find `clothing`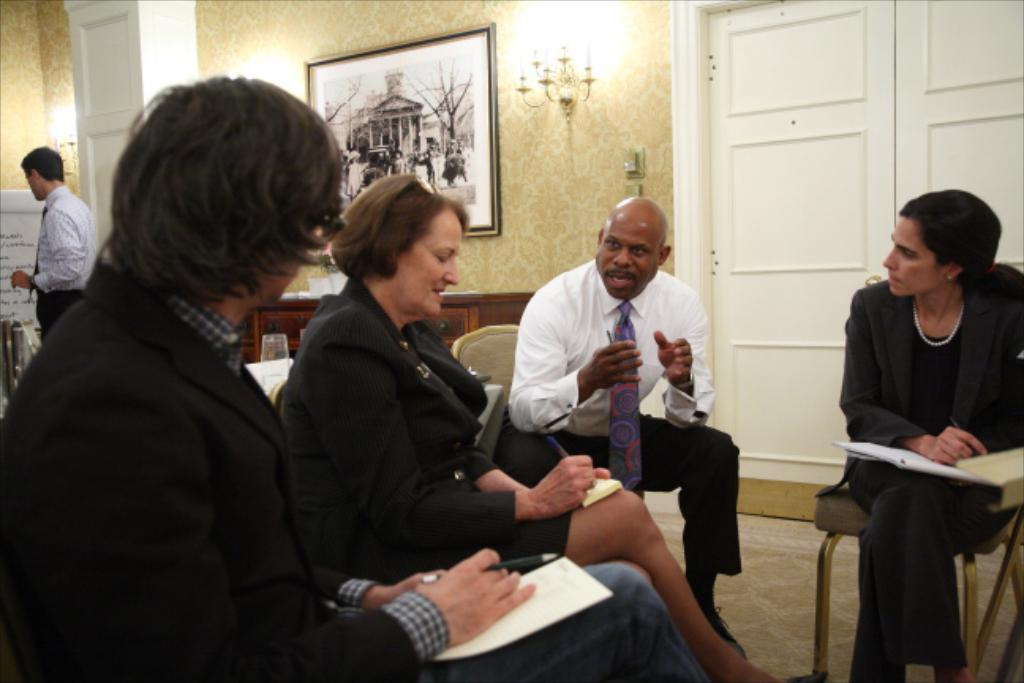
35 182 96 340
